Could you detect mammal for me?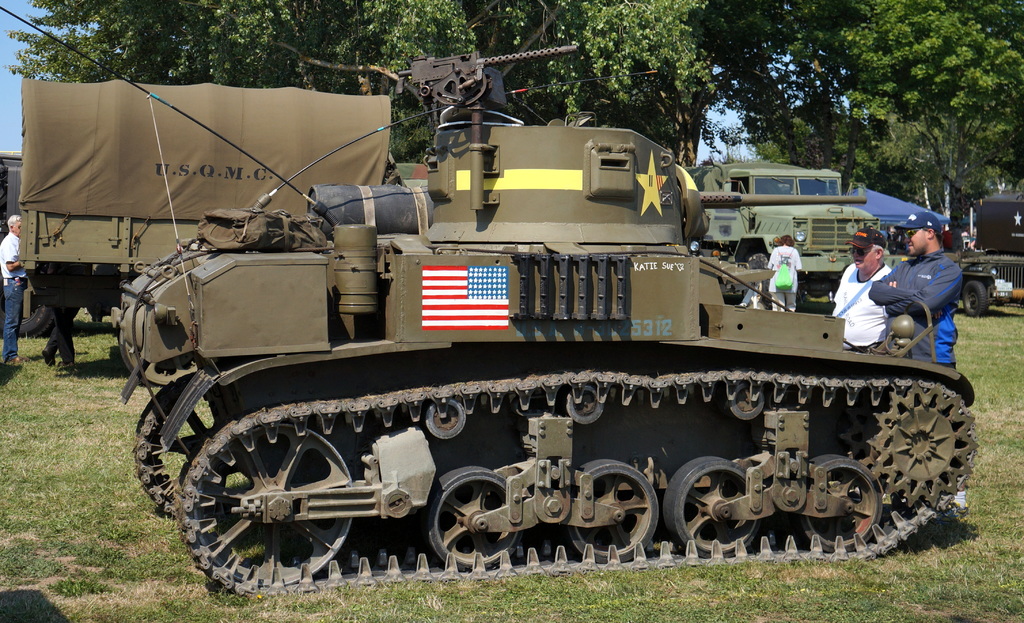
Detection result: crop(867, 212, 972, 525).
